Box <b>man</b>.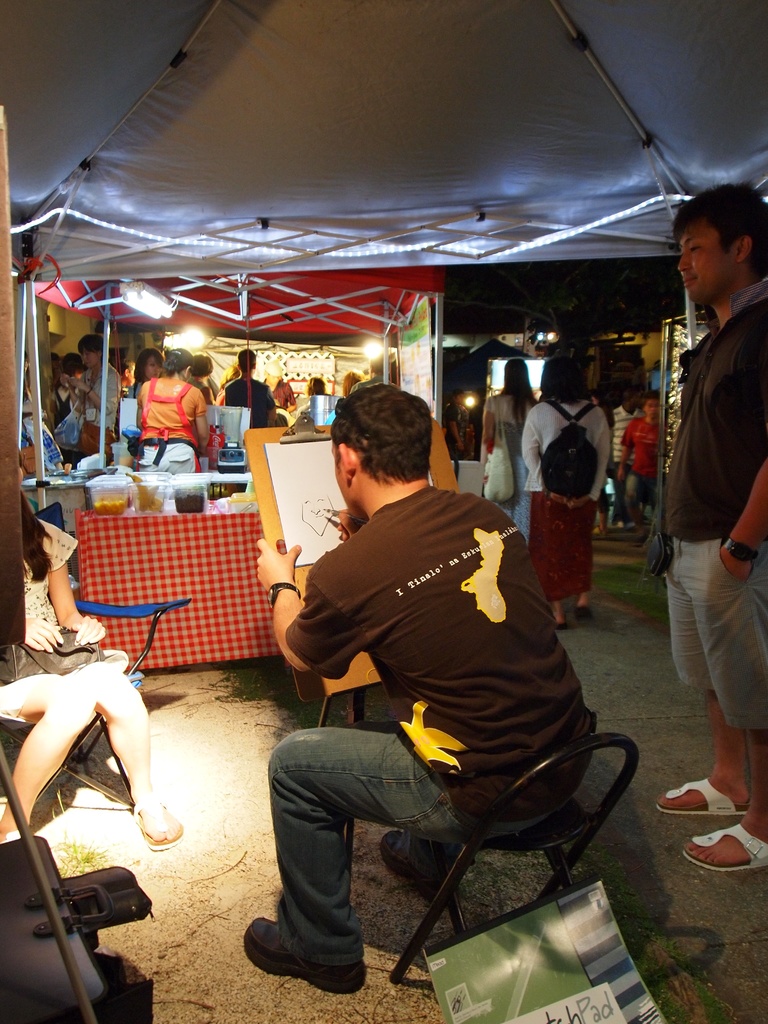
(600,387,648,534).
